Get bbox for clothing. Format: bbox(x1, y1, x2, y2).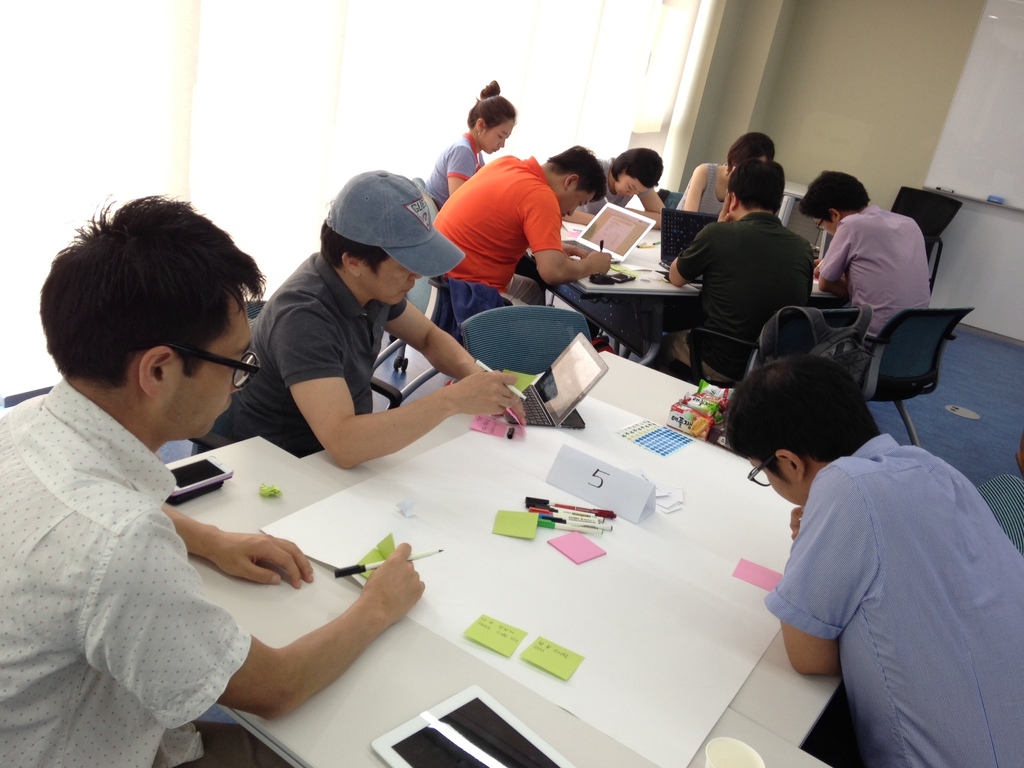
bbox(758, 427, 1020, 767).
